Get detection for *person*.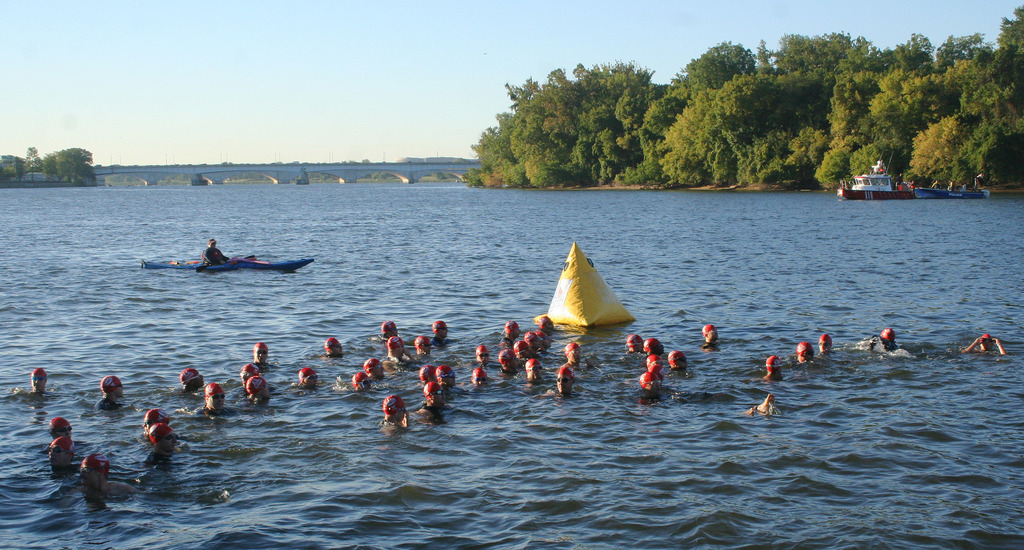
Detection: box=[819, 334, 834, 354].
